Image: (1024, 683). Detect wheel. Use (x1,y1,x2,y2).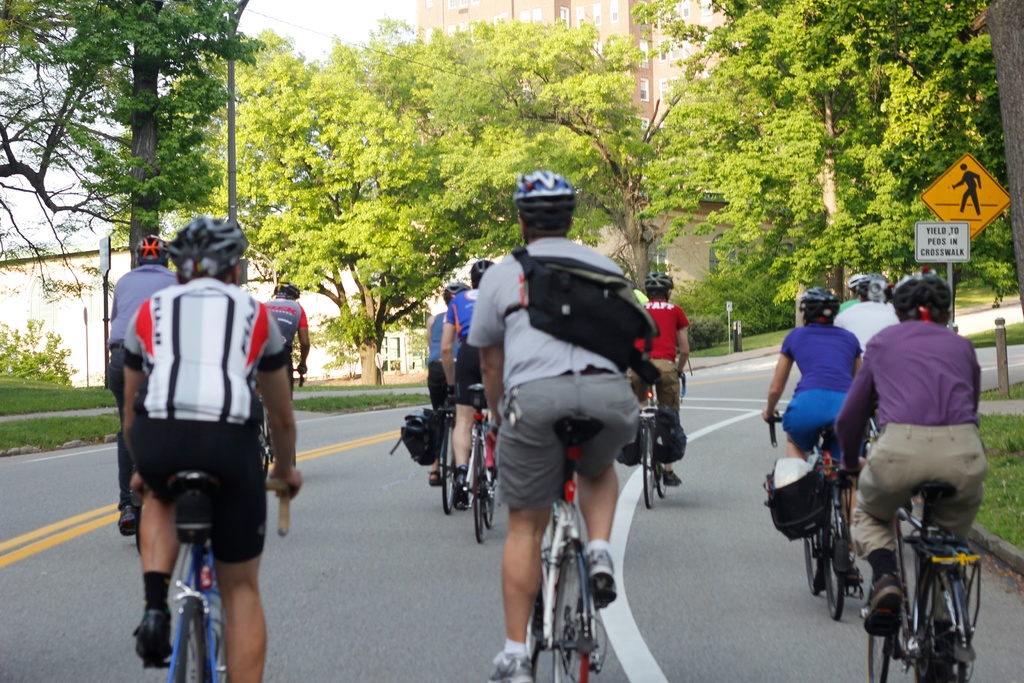
(474,443,484,546).
